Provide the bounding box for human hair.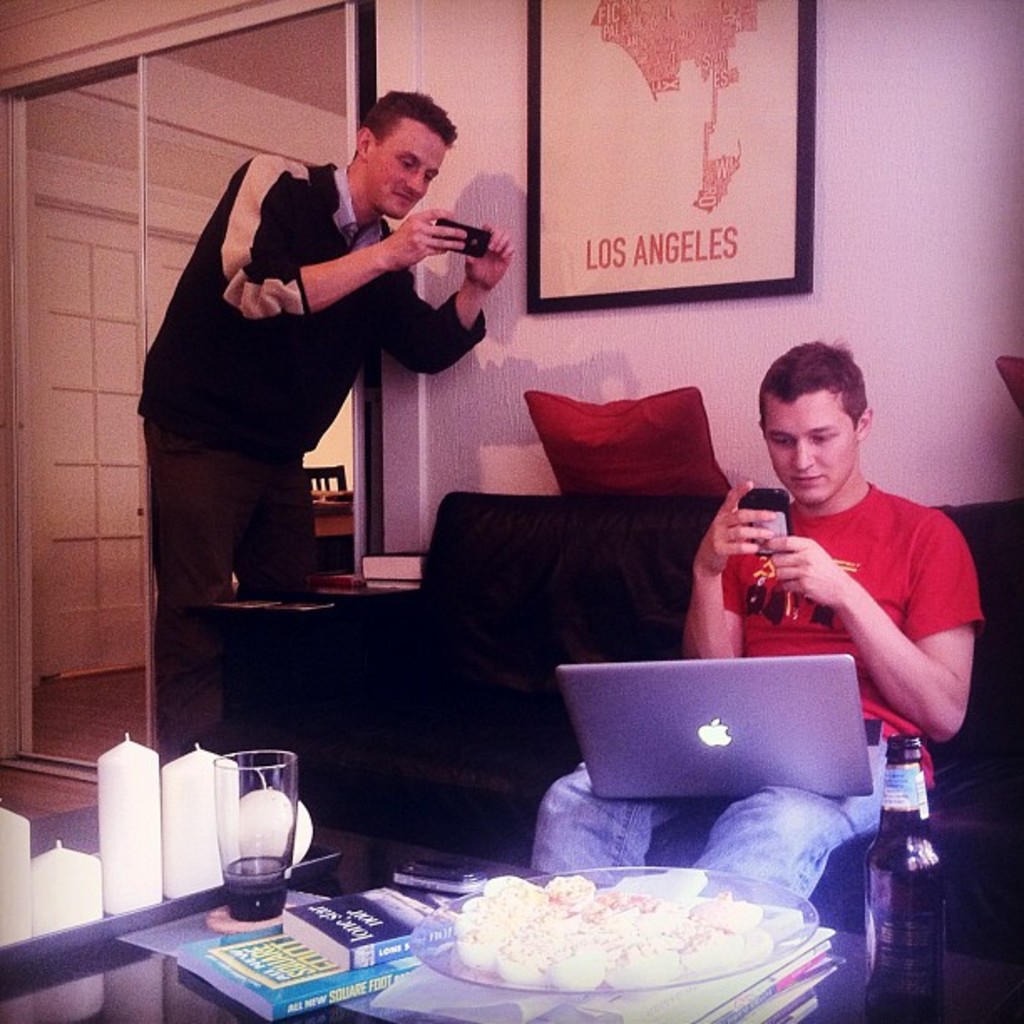
<bbox>755, 338, 868, 418</bbox>.
